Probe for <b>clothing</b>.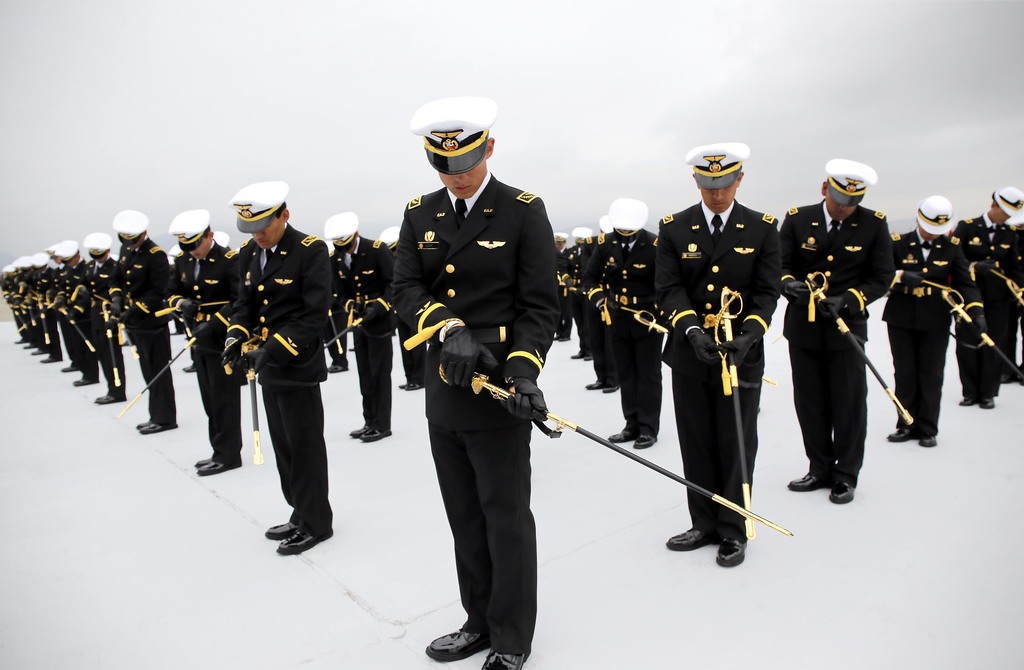
Probe result: select_region(390, 177, 560, 655).
